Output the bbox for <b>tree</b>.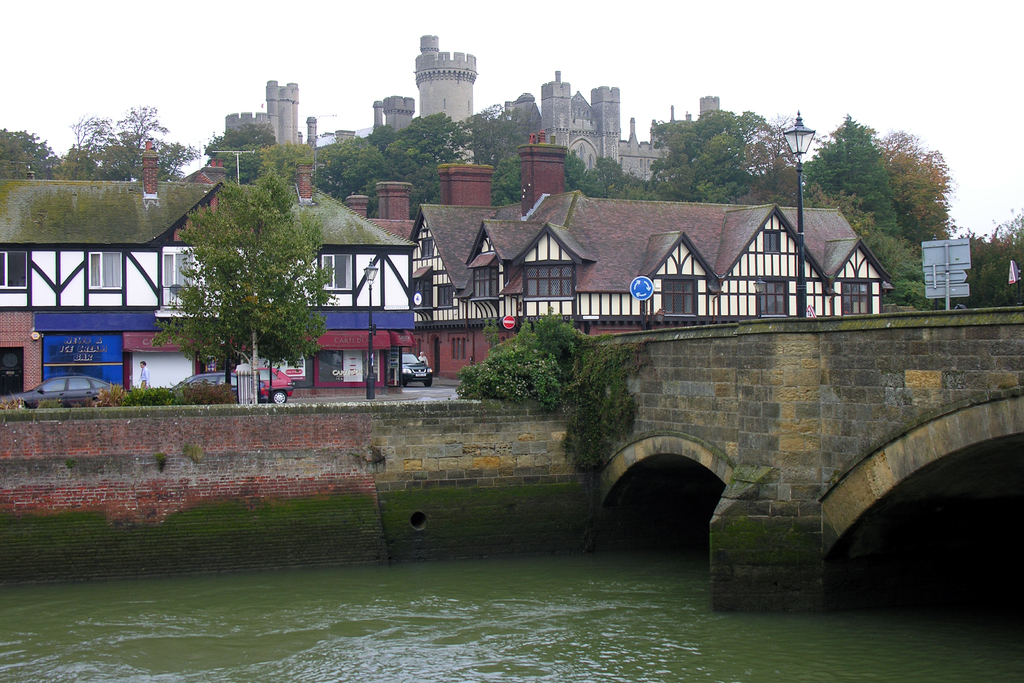
x1=453, y1=309, x2=580, y2=406.
